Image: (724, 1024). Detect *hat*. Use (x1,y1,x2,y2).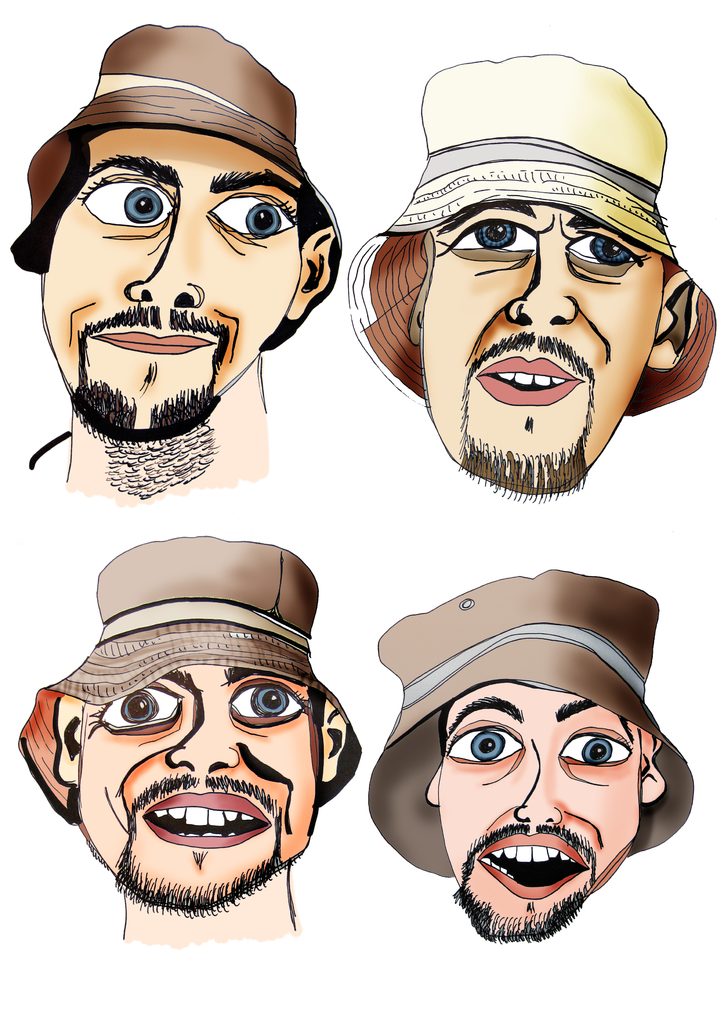
(10,25,341,357).
